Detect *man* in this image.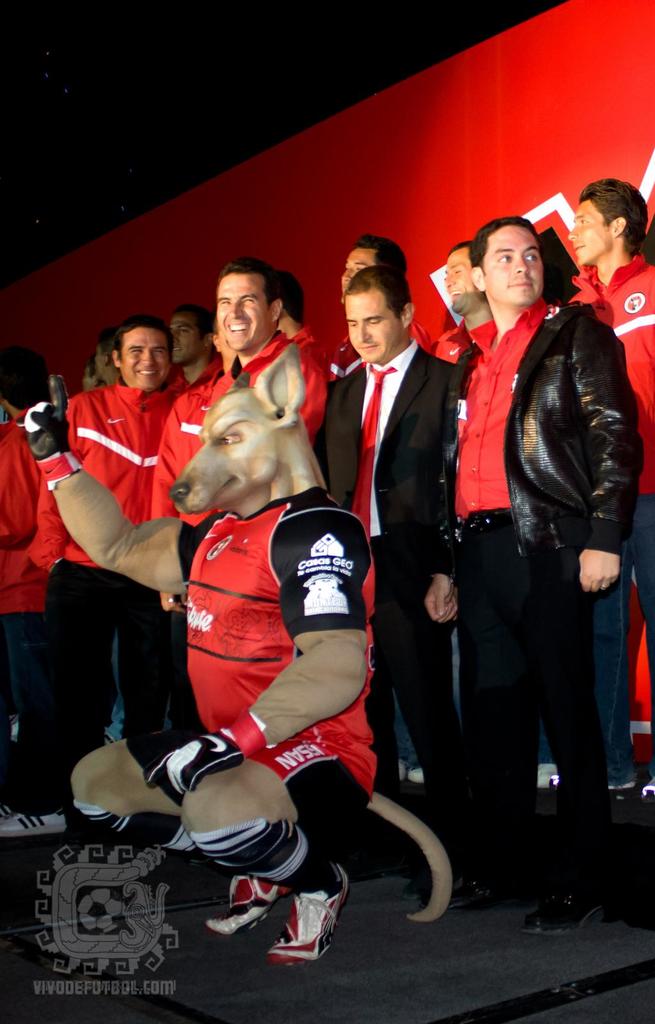
Detection: BBox(145, 257, 331, 722).
